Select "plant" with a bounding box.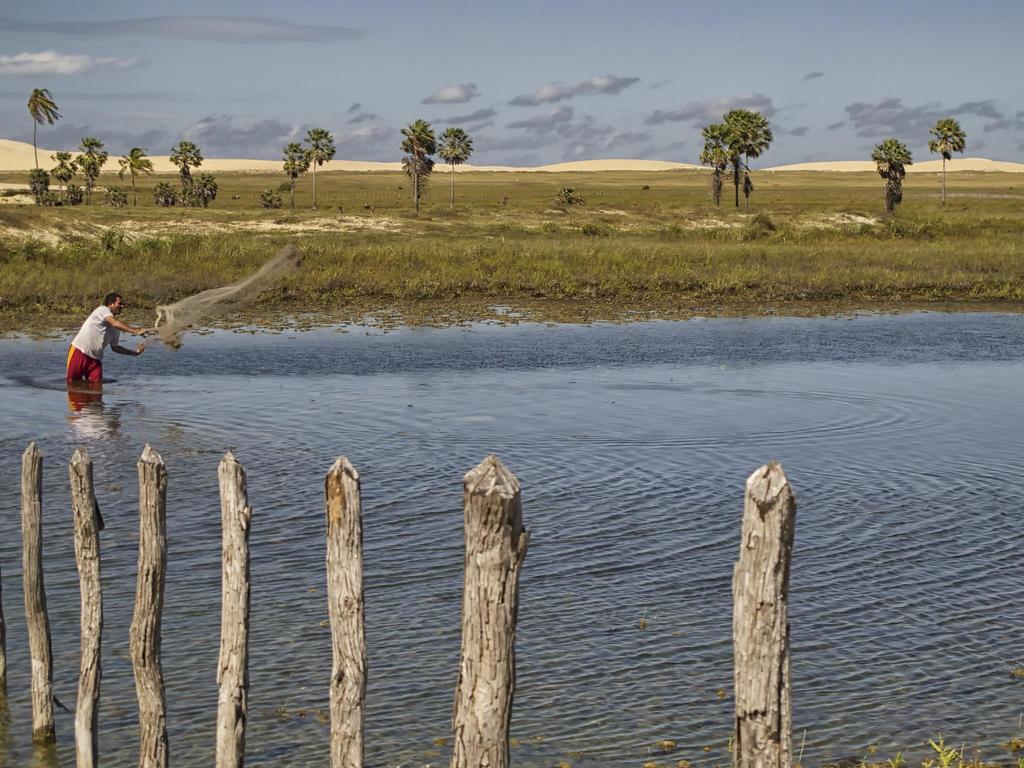
[x1=806, y1=730, x2=1023, y2=767].
